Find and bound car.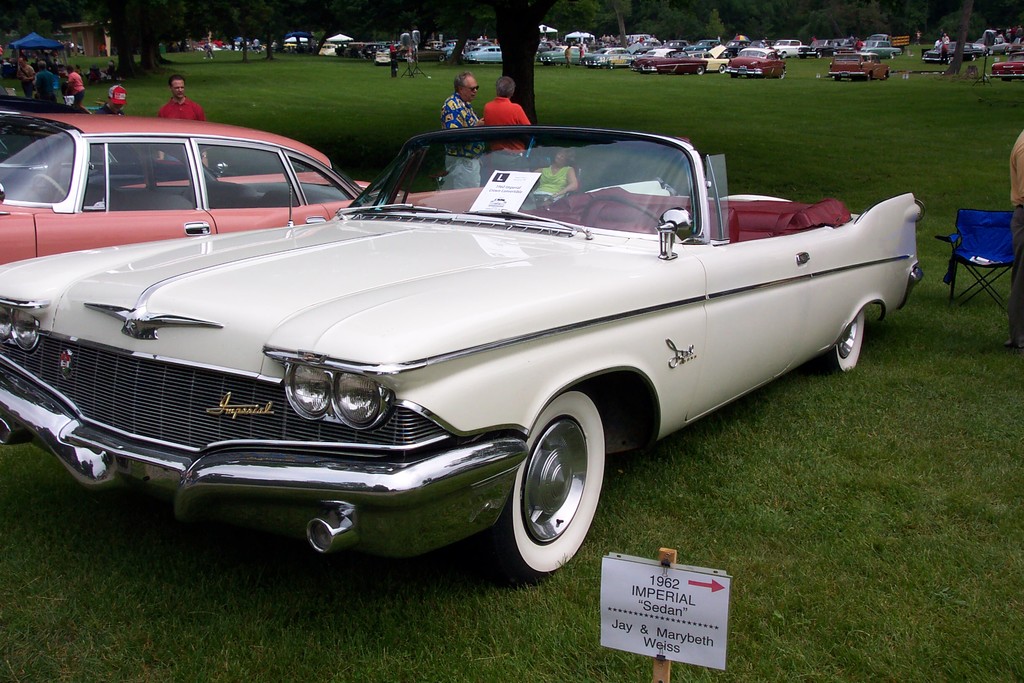
Bound: 582 47 637 69.
